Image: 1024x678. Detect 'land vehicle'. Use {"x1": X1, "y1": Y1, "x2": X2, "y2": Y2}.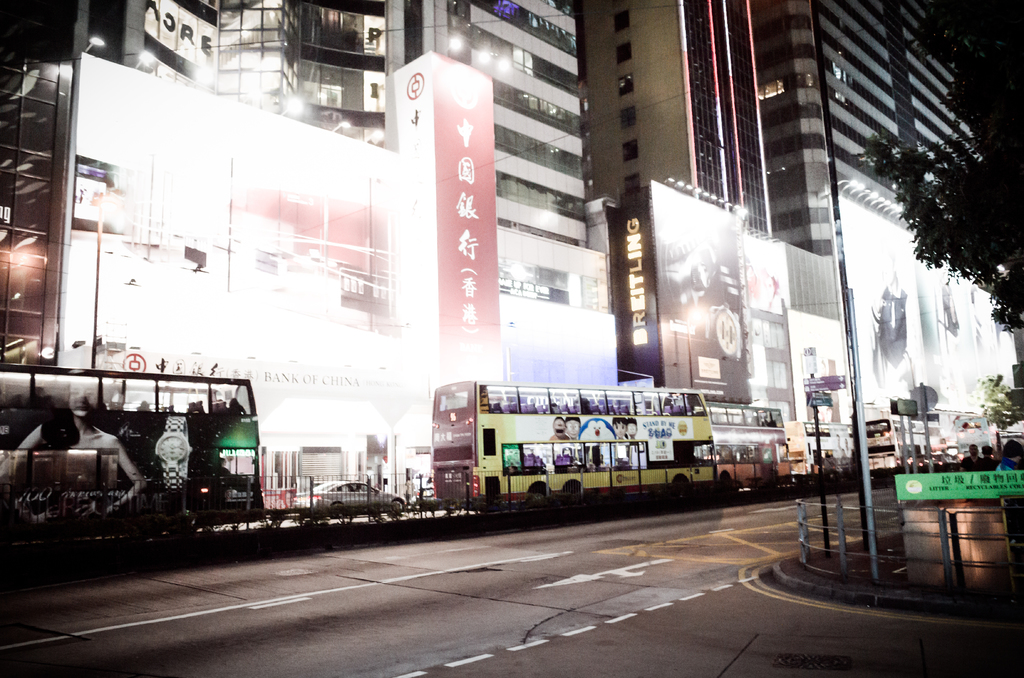
{"x1": 403, "y1": 380, "x2": 748, "y2": 525}.
